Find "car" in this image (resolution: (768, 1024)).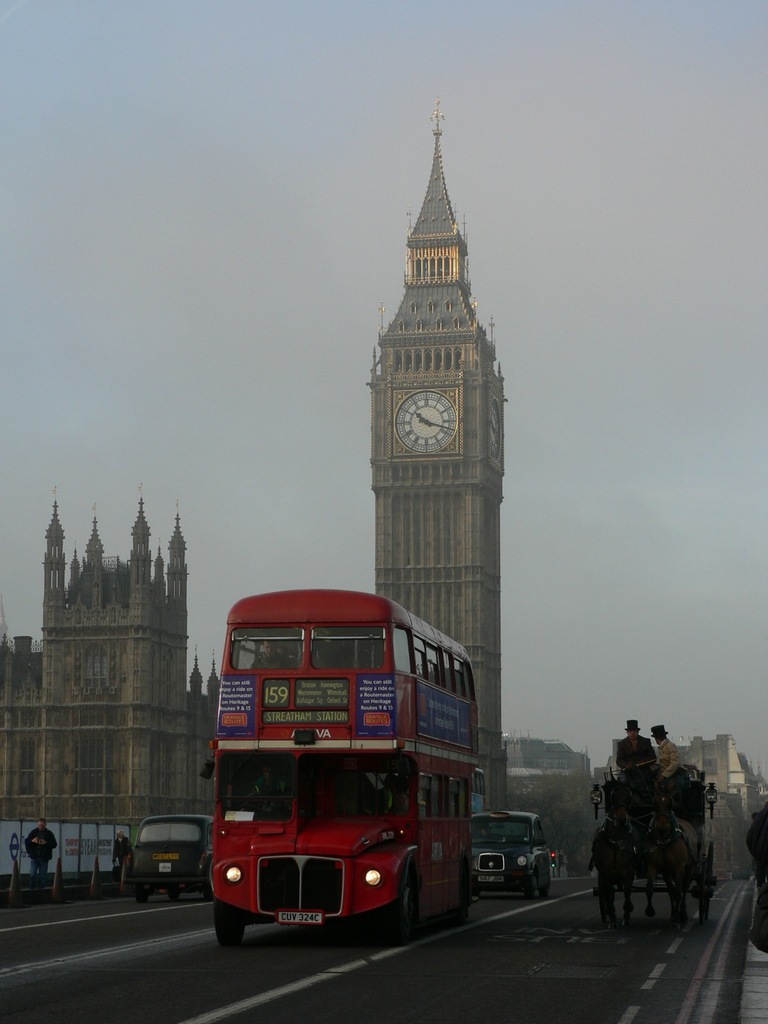
region(481, 820, 568, 900).
